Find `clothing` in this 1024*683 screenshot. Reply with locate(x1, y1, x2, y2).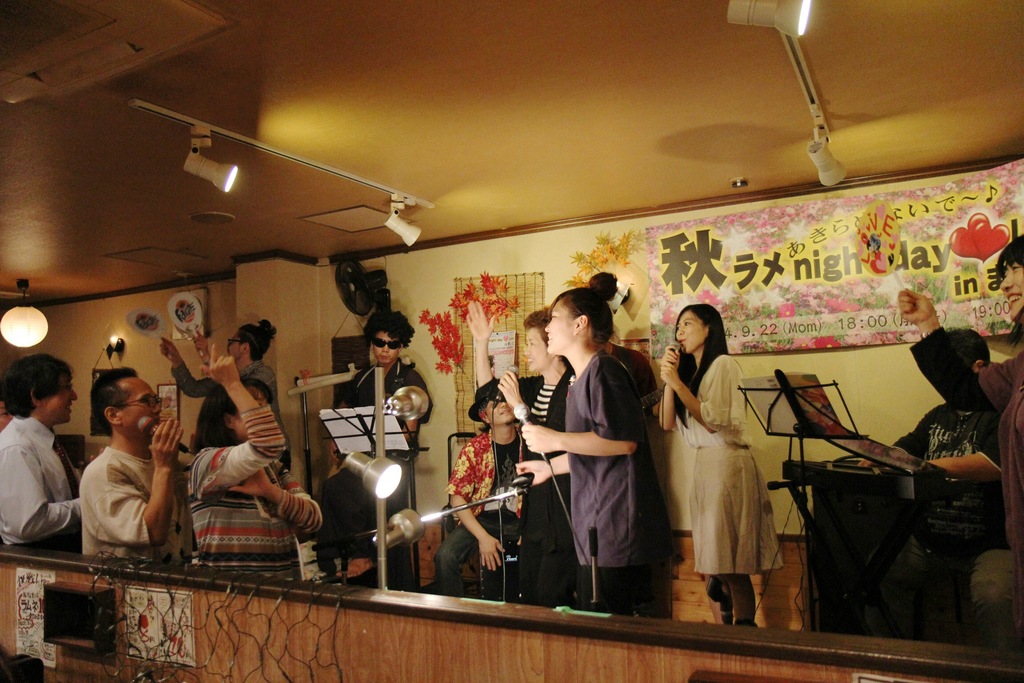
locate(335, 349, 433, 554).
